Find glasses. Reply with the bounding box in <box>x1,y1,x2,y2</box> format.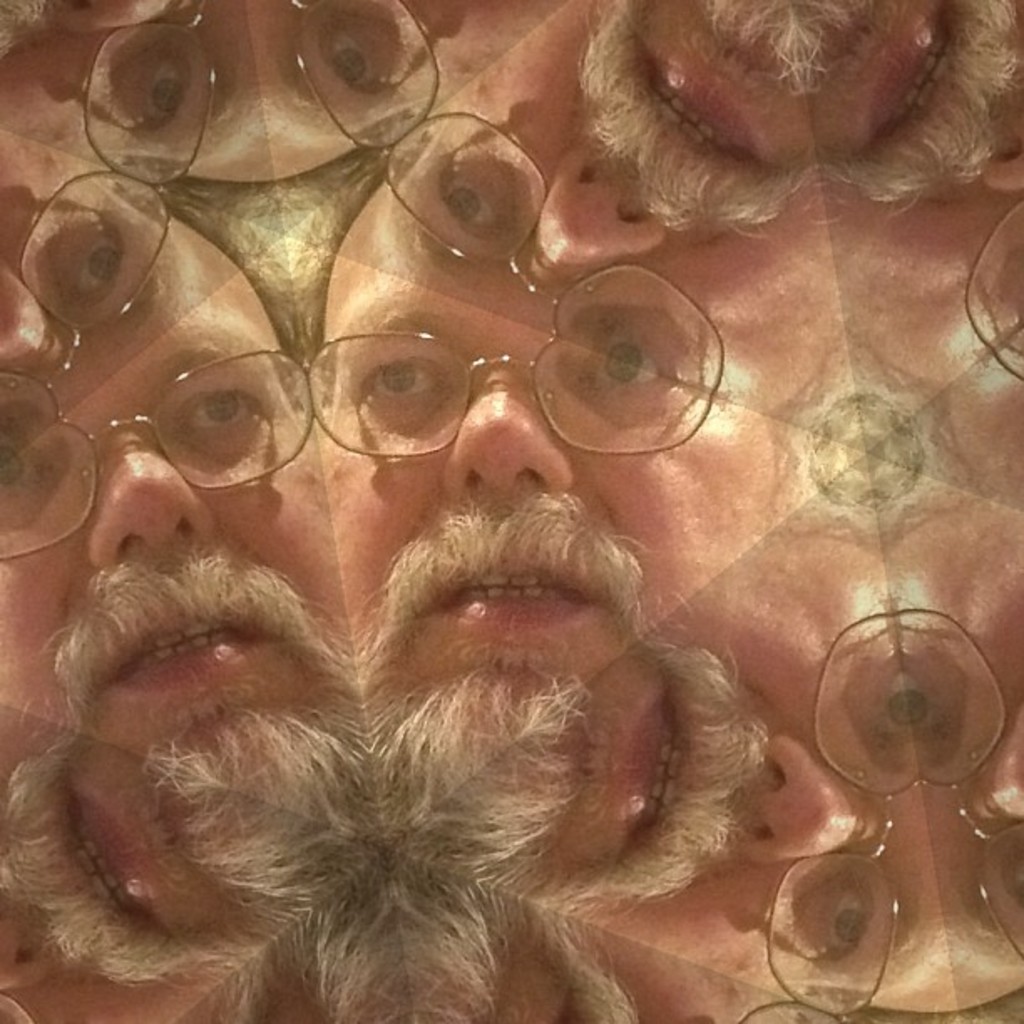
<box>82,0,223,184</box>.
